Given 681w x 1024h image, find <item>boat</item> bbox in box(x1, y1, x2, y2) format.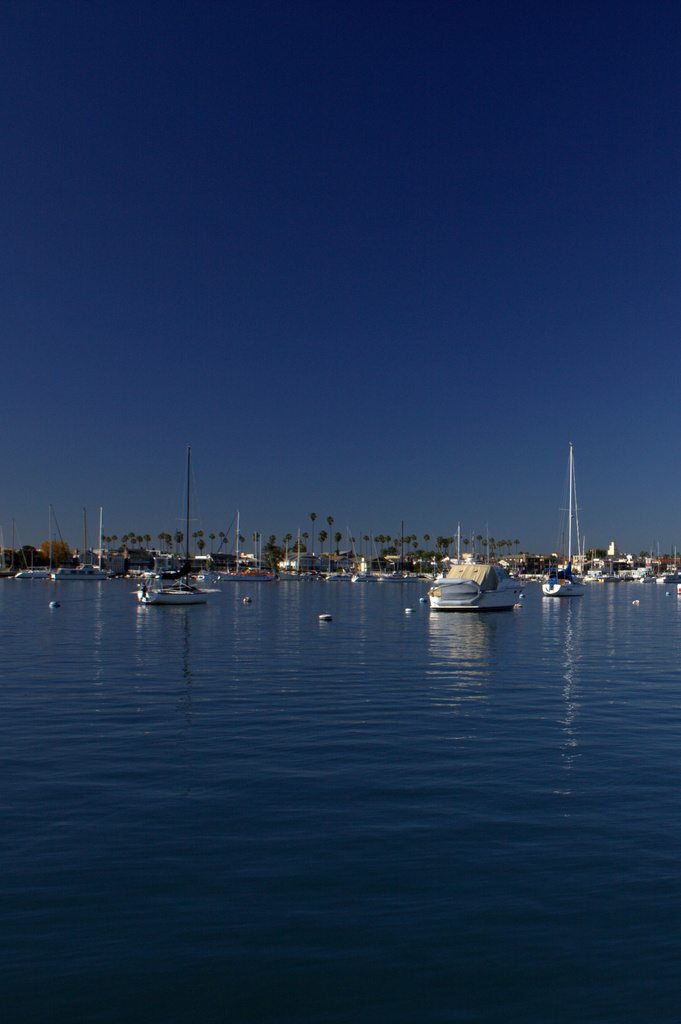
box(134, 449, 219, 607).
